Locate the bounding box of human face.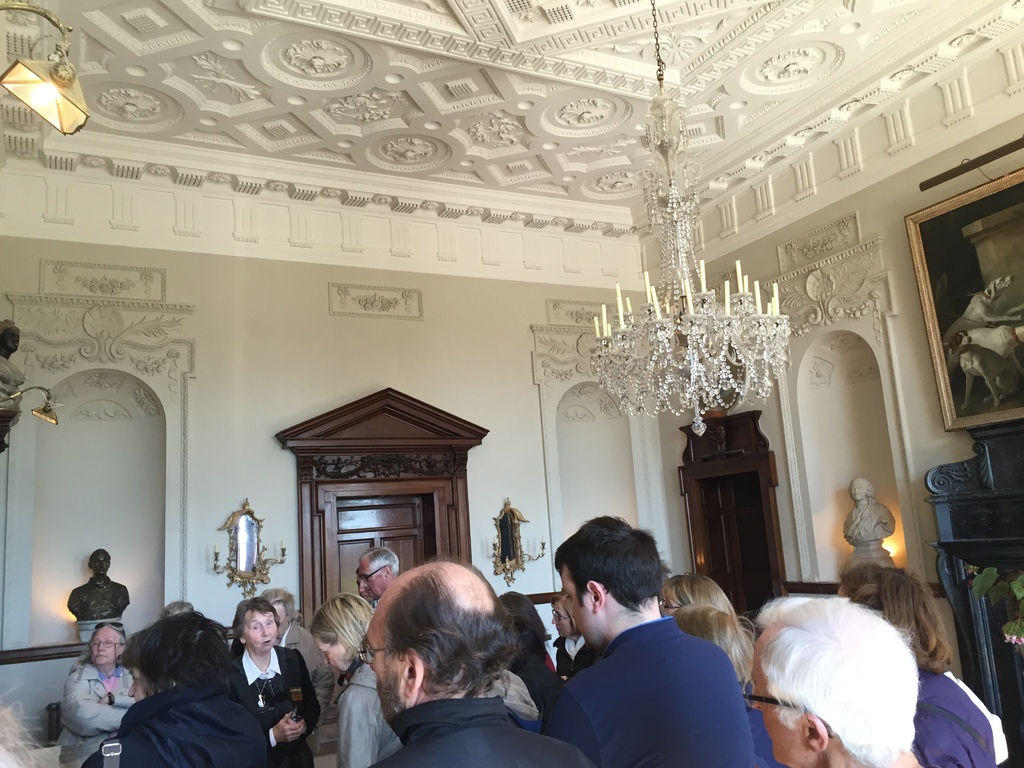
Bounding box: [560, 571, 596, 645].
